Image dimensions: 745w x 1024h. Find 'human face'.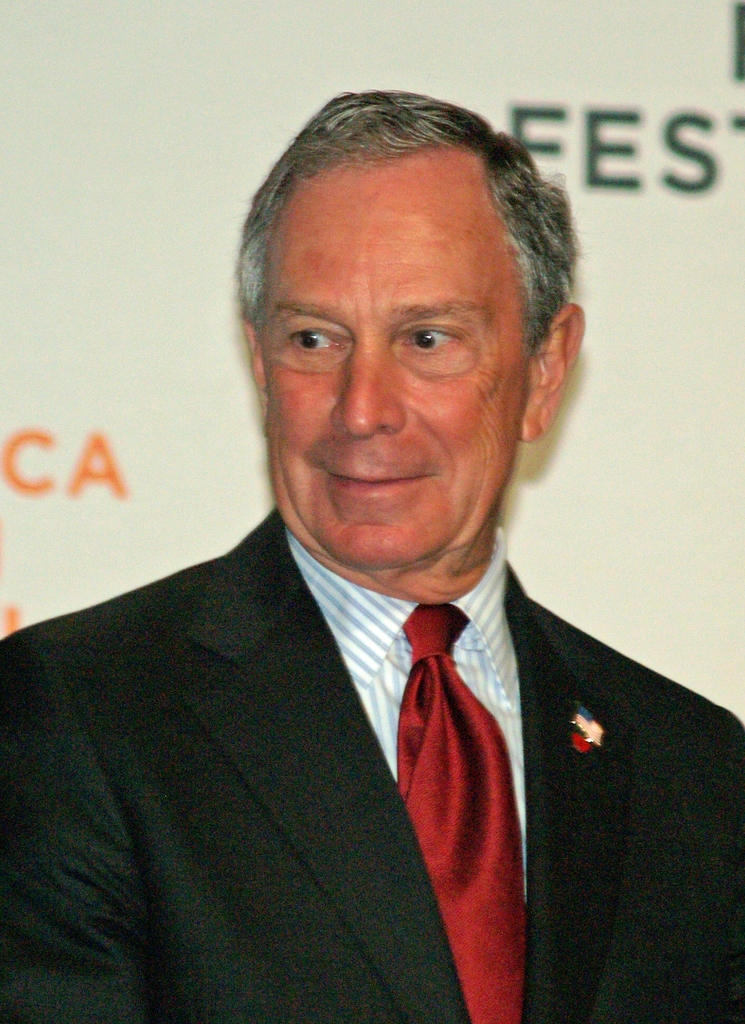
crop(258, 154, 525, 569).
